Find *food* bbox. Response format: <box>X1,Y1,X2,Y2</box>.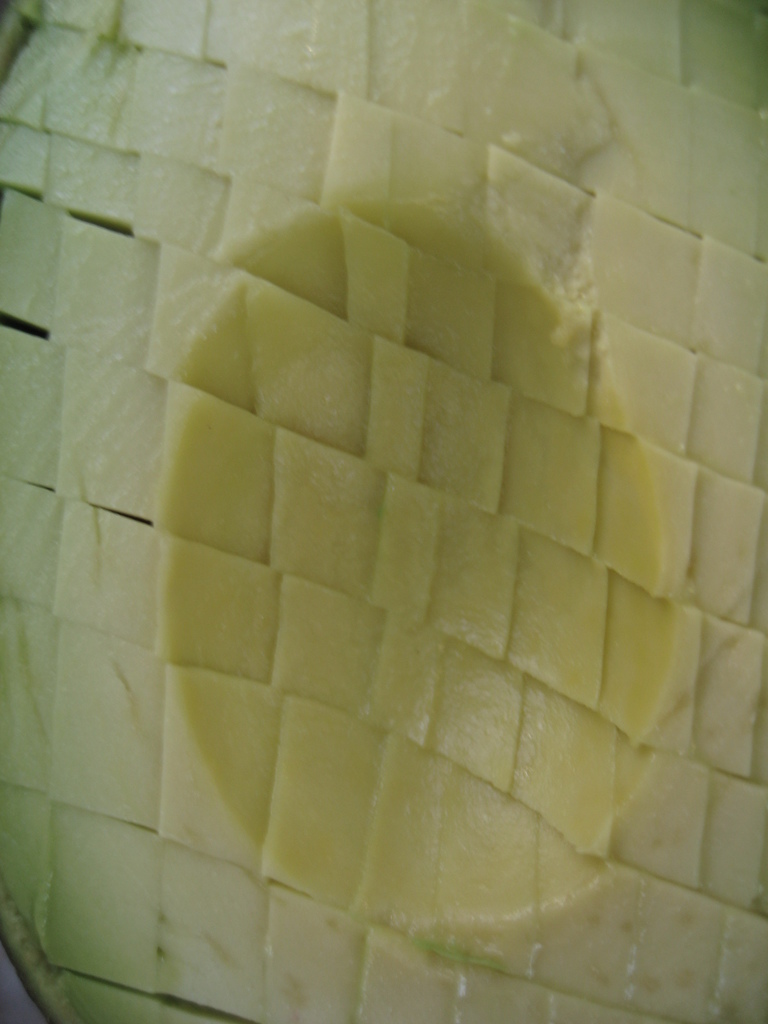
<box>4,4,767,1013</box>.
